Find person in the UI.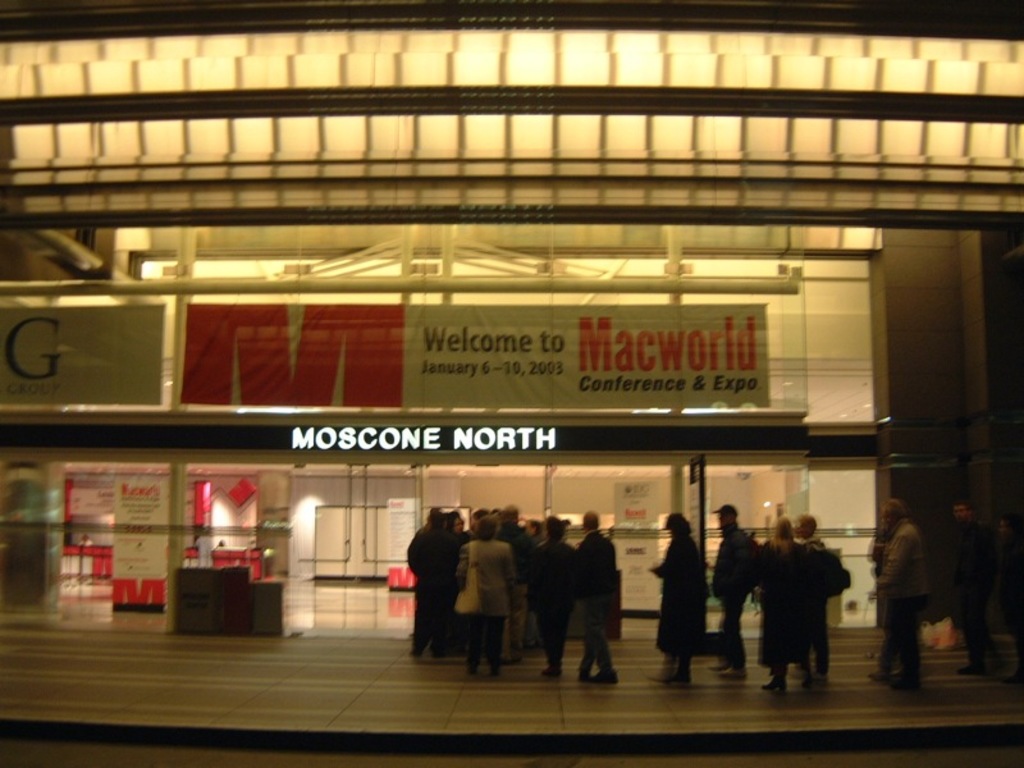
UI element at bbox=[941, 495, 1001, 671].
